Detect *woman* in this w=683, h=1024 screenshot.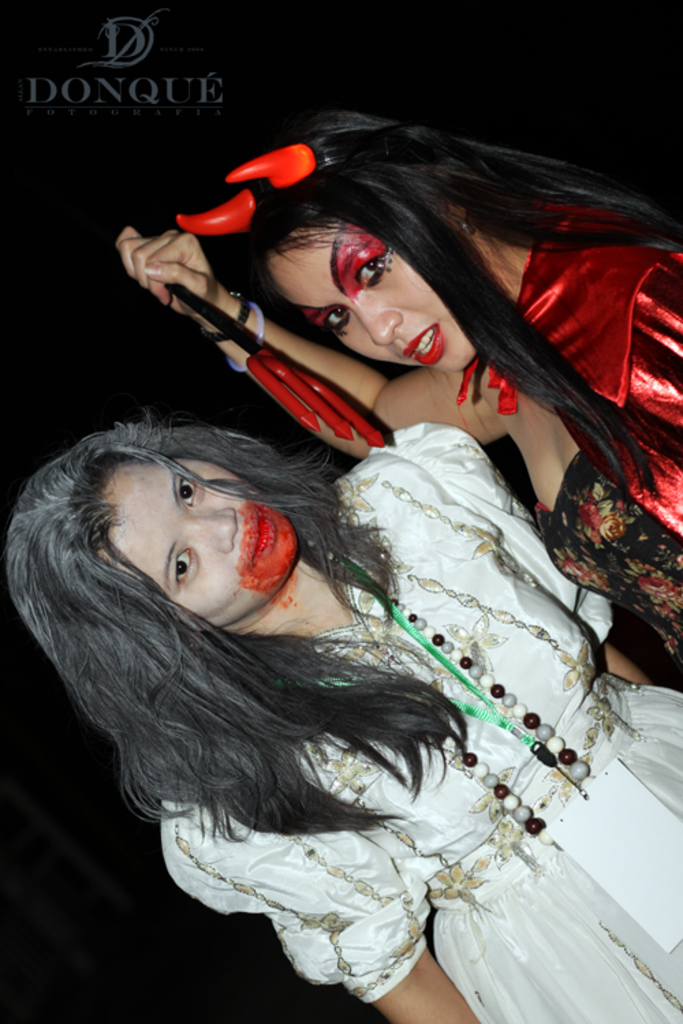
Detection: <box>1,393,673,1016</box>.
